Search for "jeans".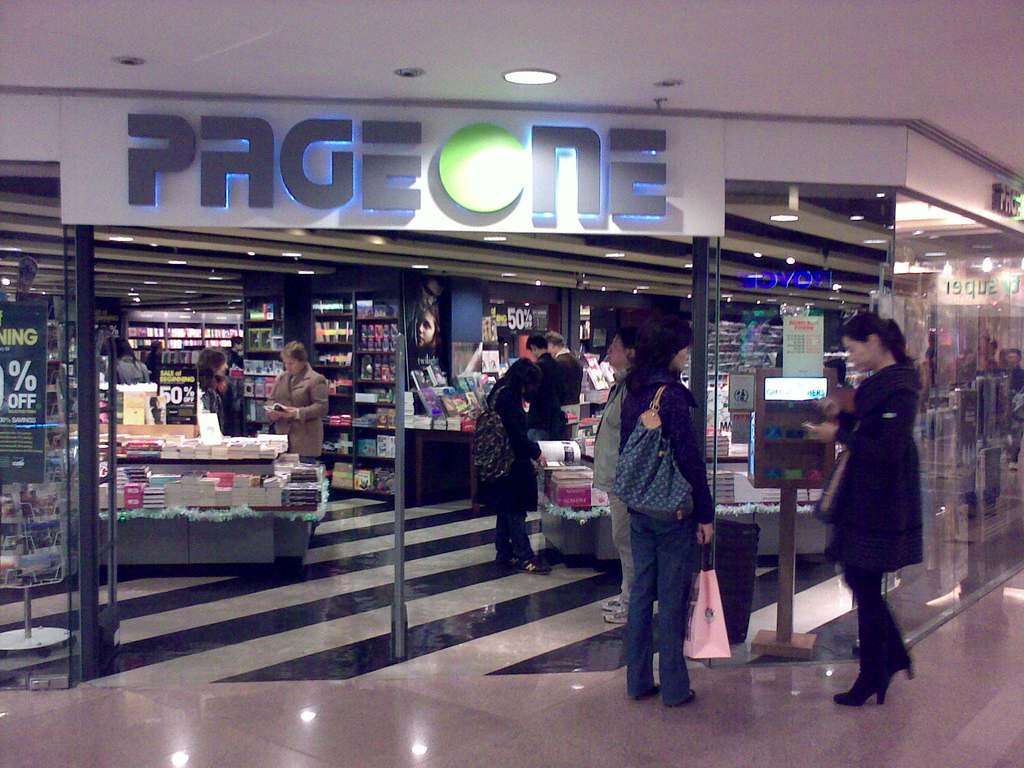
Found at {"left": 619, "top": 510, "right": 724, "bottom": 719}.
